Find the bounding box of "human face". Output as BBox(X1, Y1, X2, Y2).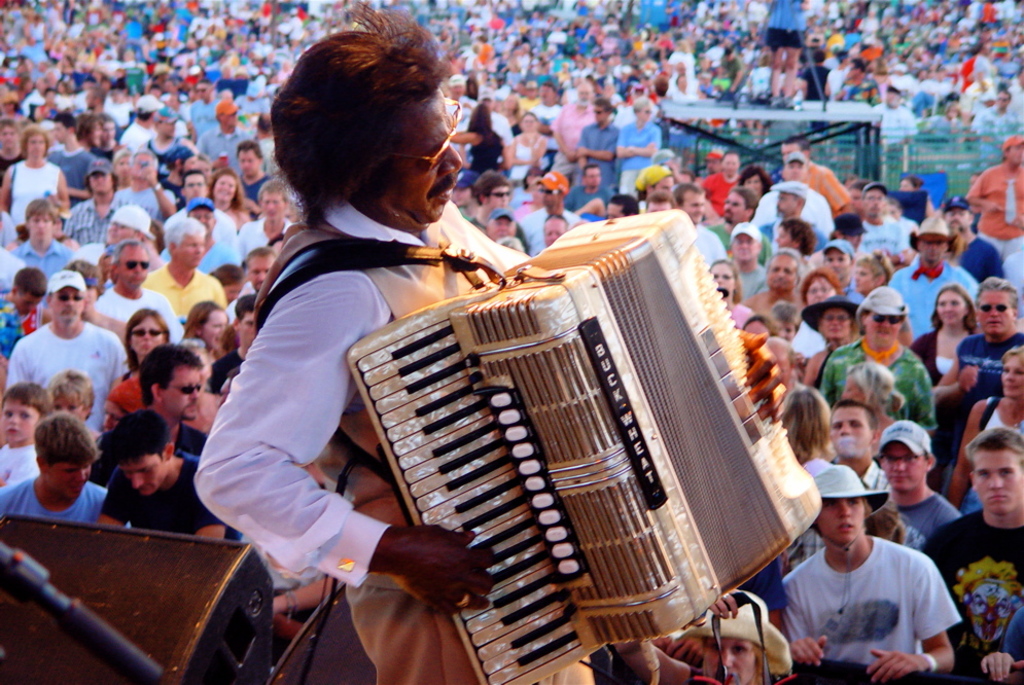
BBox(92, 170, 115, 197).
